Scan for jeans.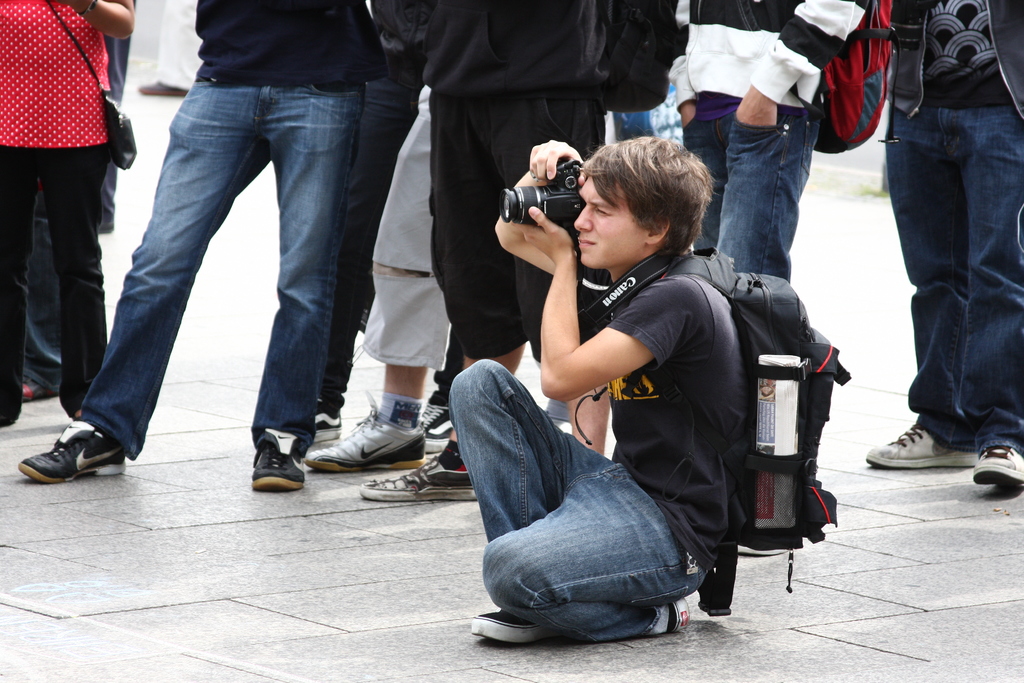
Scan result: crop(23, 188, 60, 395).
